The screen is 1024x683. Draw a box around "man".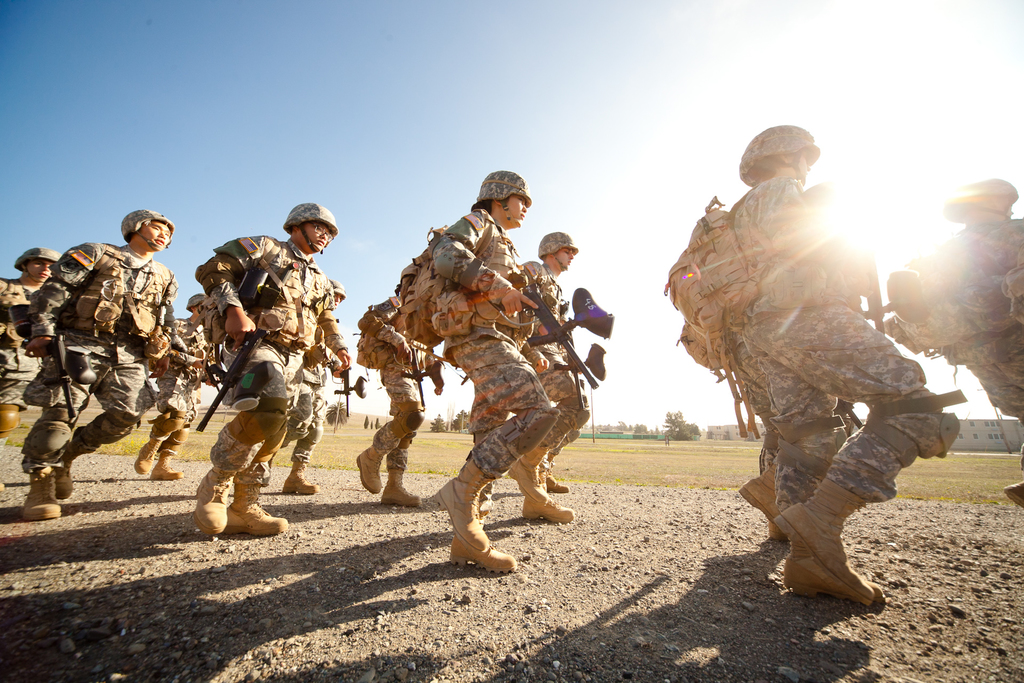
box(688, 165, 950, 619).
